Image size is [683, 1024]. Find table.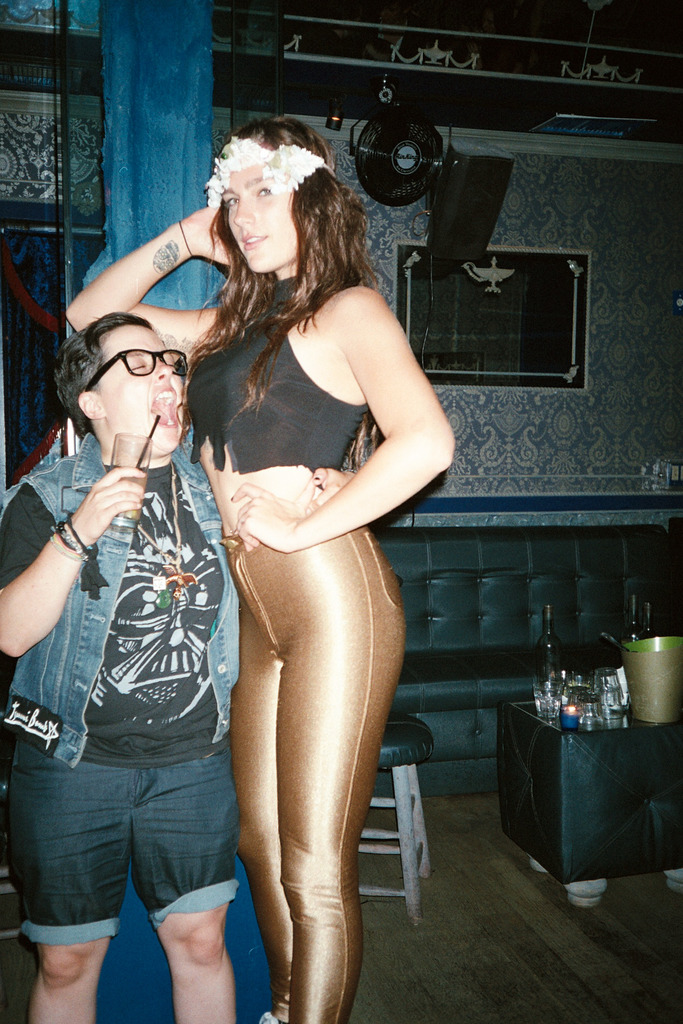
<box>490,696,679,879</box>.
